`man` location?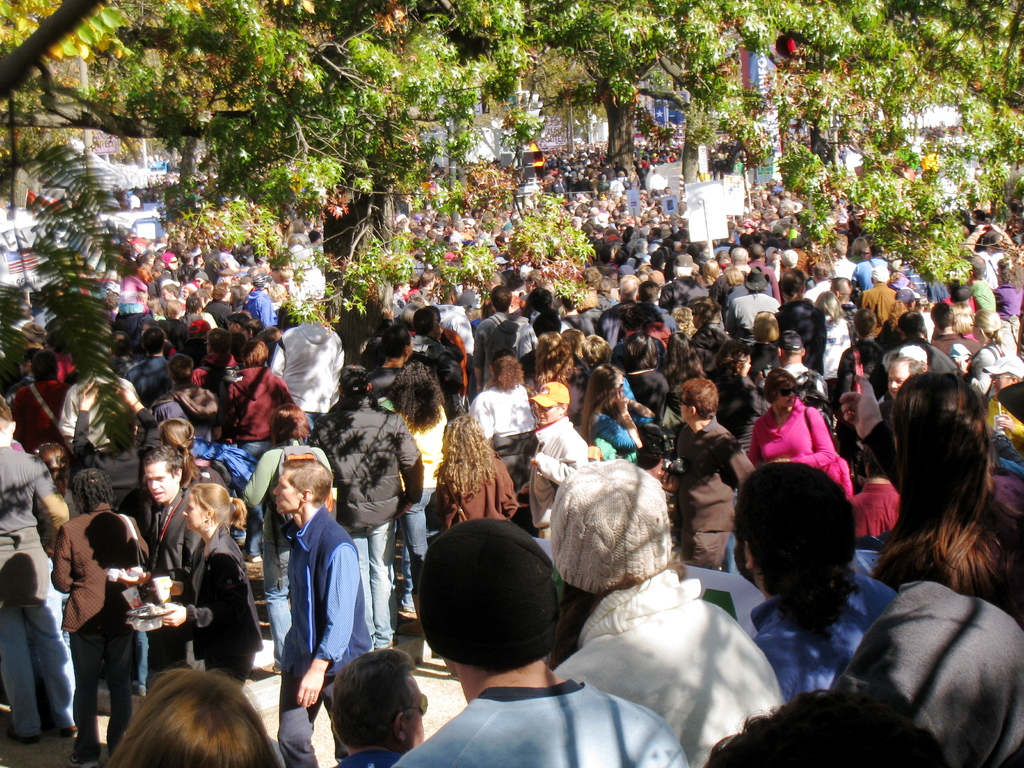
Rect(5, 347, 42, 410)
